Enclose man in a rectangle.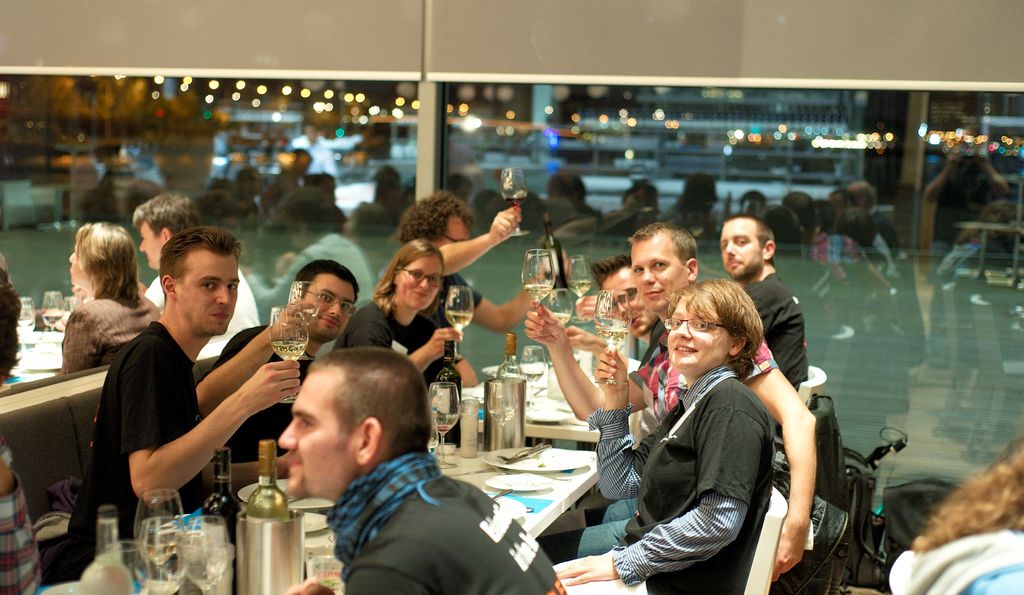
rect(552, 278, 776, 594).
